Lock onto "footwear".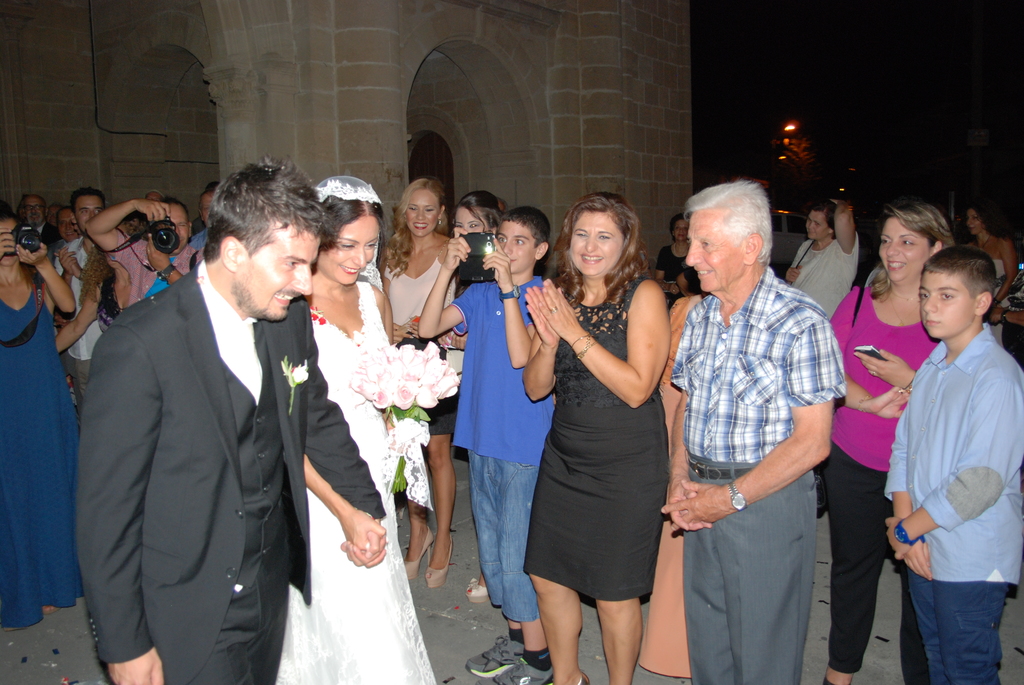
Locked: (left=494, top=660, right=557, bottom=684).
